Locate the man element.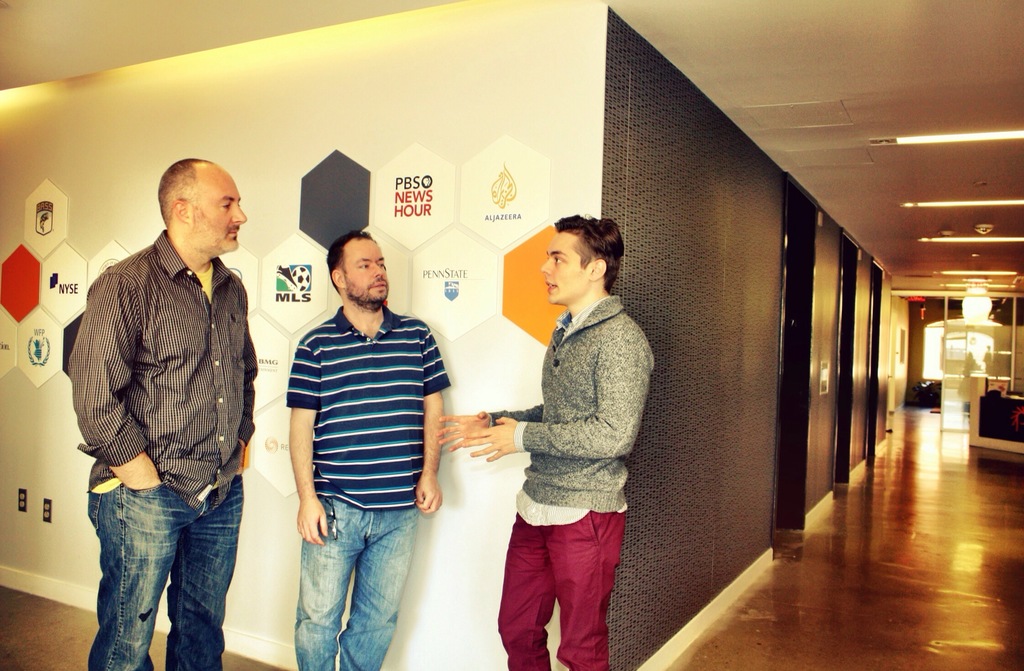
Element bbox: detection(281, 230, 452, 670).
